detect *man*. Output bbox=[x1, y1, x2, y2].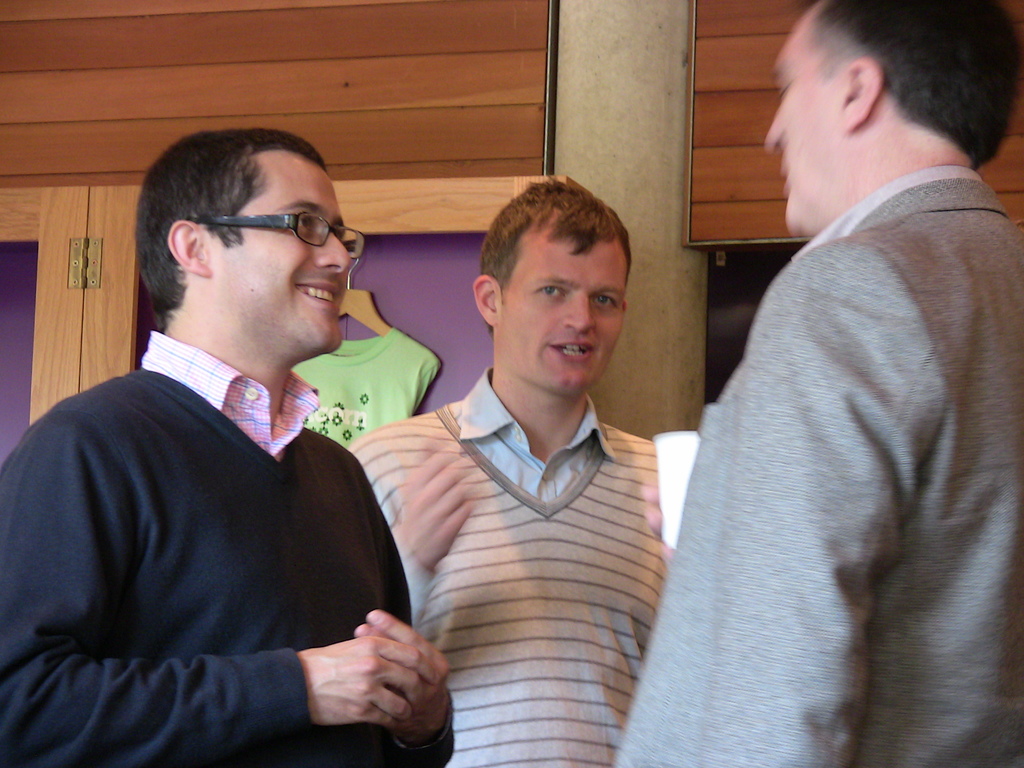
bbox=[609, 0, 1023, 767].
